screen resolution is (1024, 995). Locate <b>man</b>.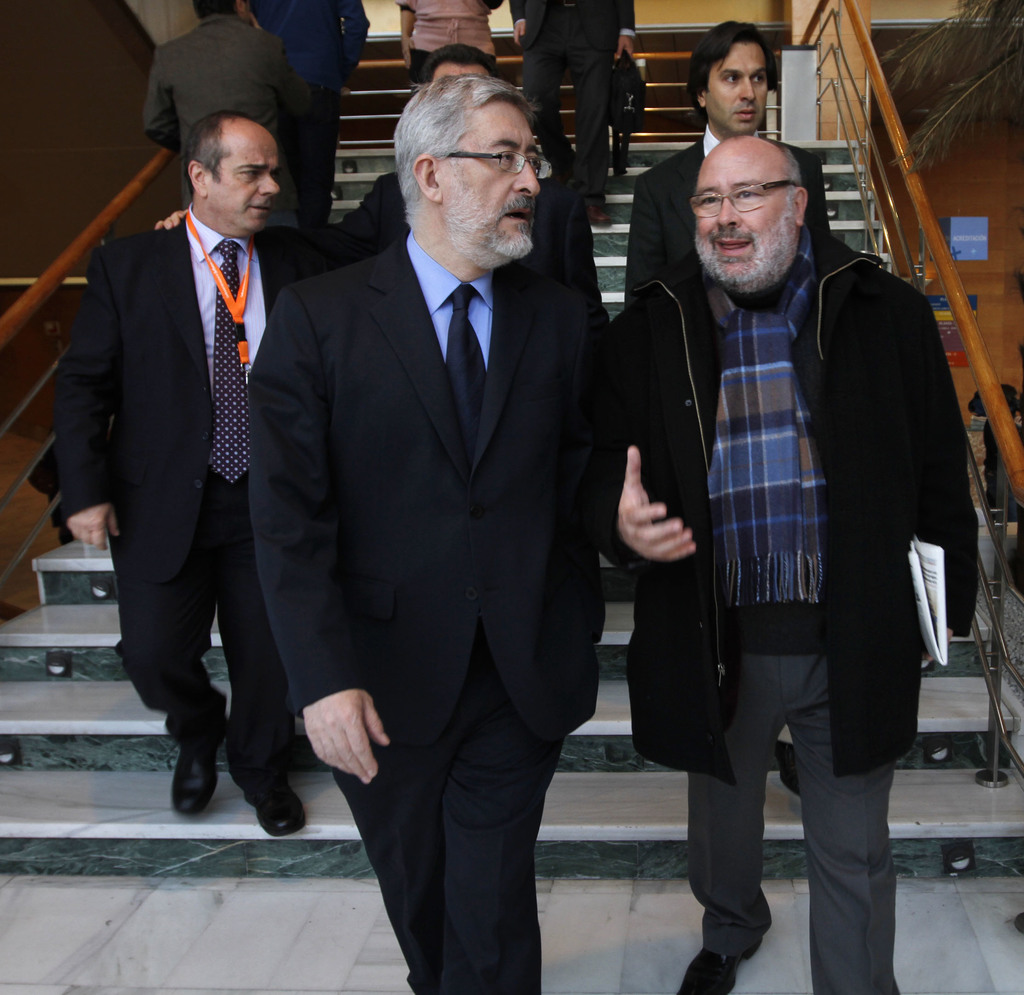
x1=624 y1=20 x2=833 y2=797.
